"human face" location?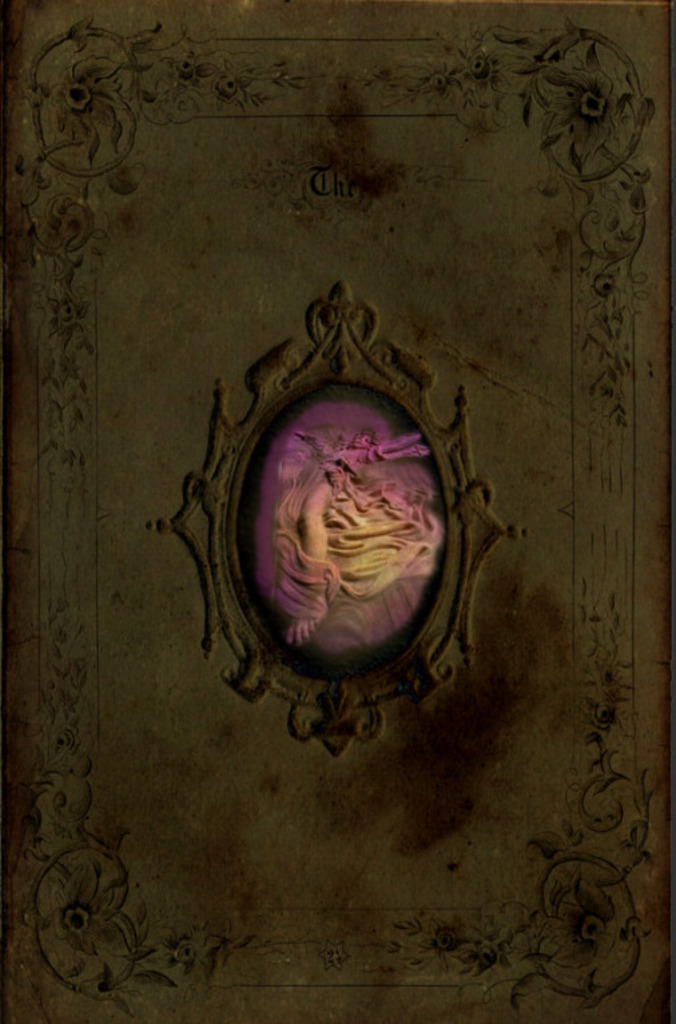
<box>353,435,373,446</box>
